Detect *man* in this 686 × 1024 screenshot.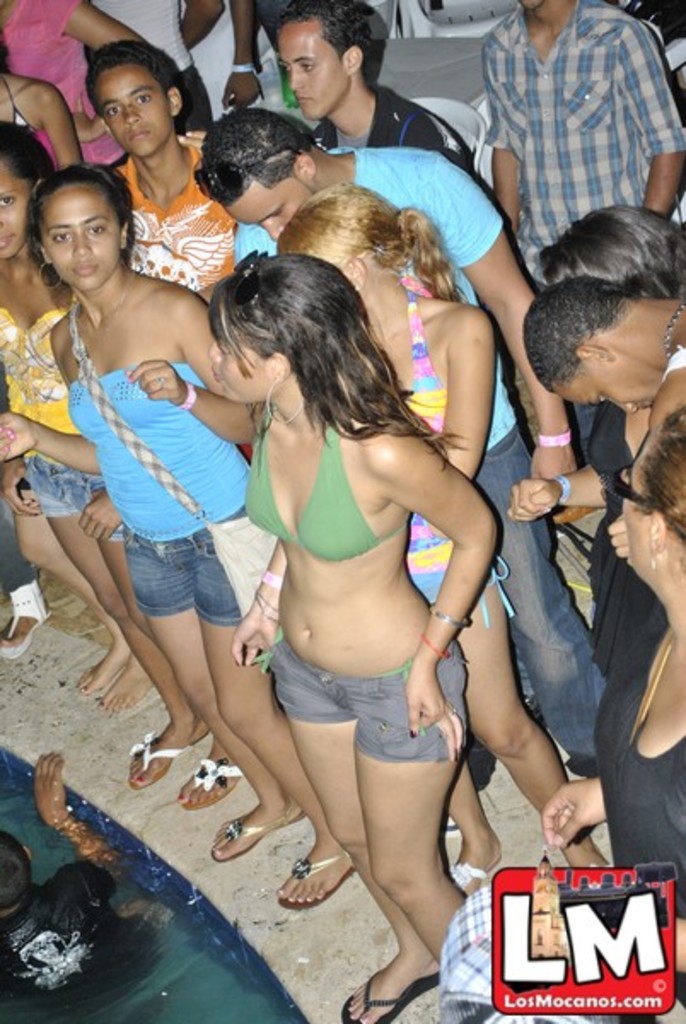
Detection: (left=515, top=273, right=684, bottom=466).
